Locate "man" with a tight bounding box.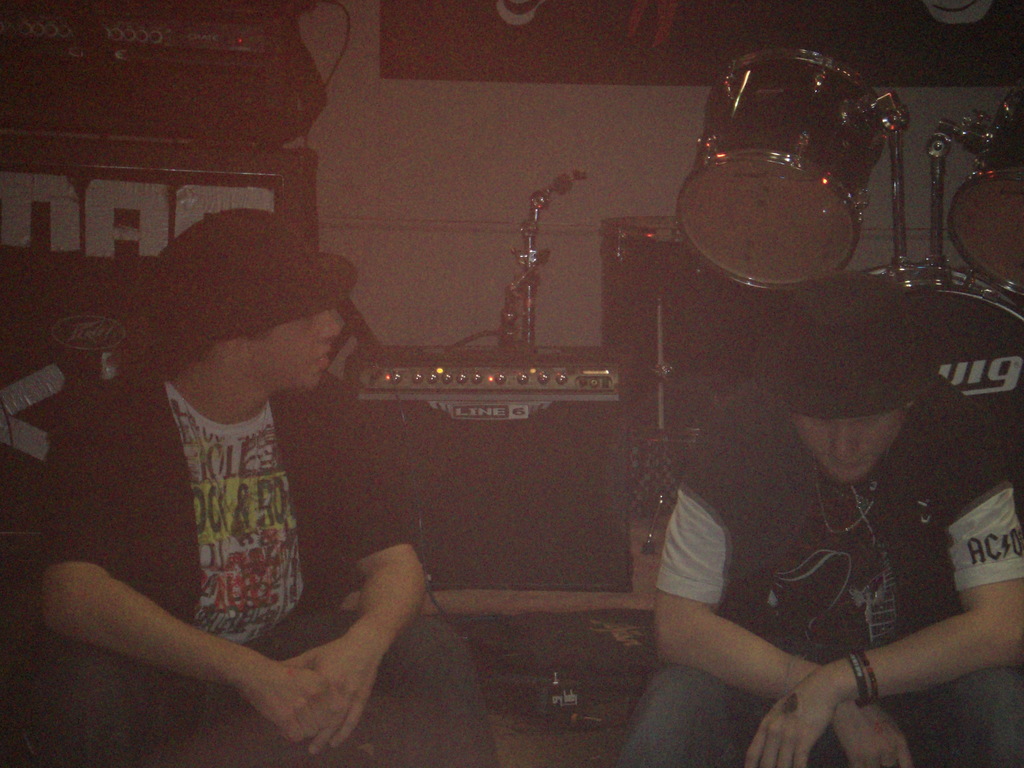
(634, 250, 1011, 760).
